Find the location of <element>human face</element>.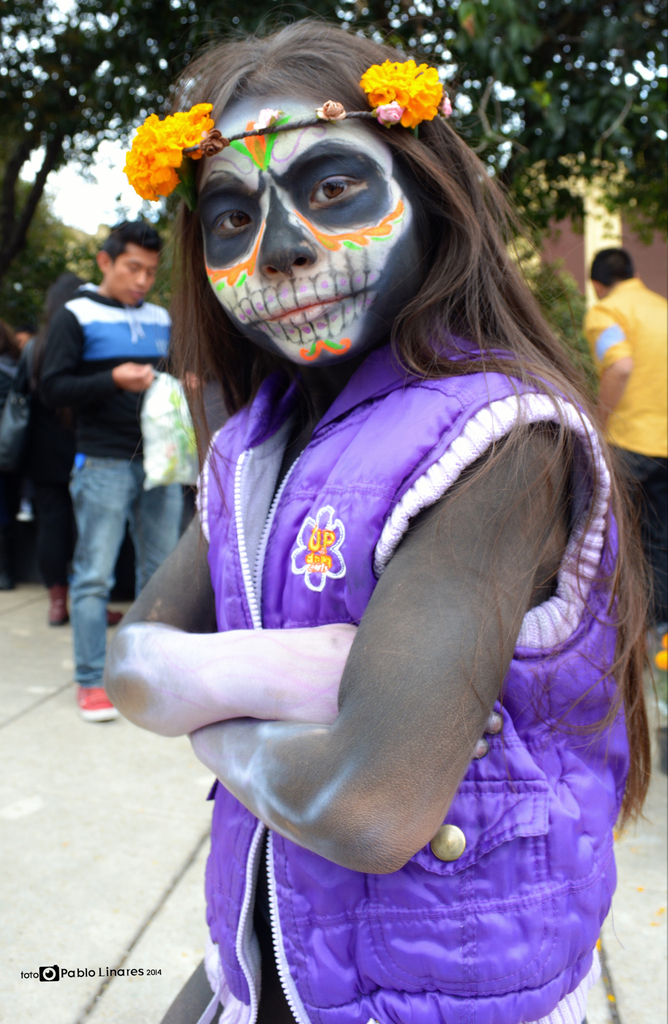
Location: crop(110, 246, 161, 304).
